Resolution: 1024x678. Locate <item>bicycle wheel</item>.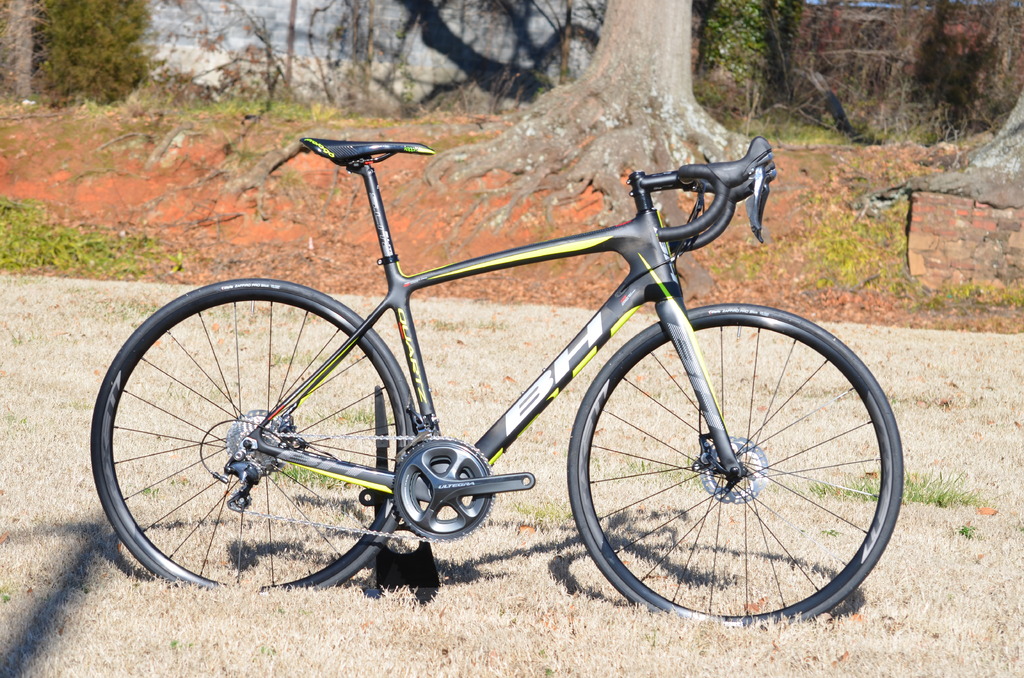
BBox(104, 293, 410, 603).
